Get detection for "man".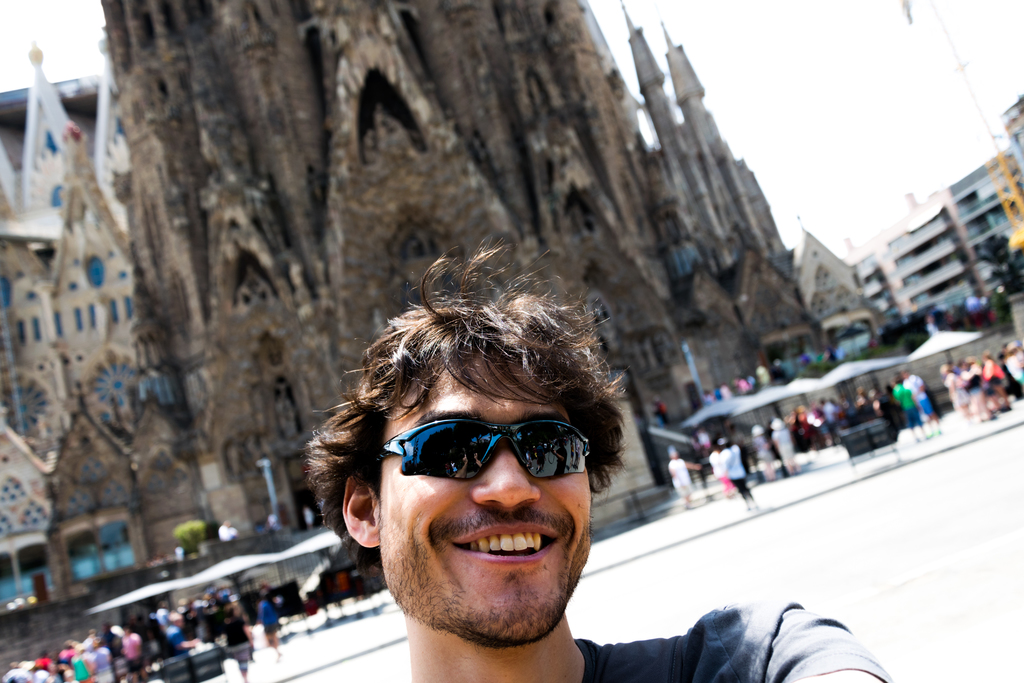
Detection: <box>307,238,897,682</box>.
